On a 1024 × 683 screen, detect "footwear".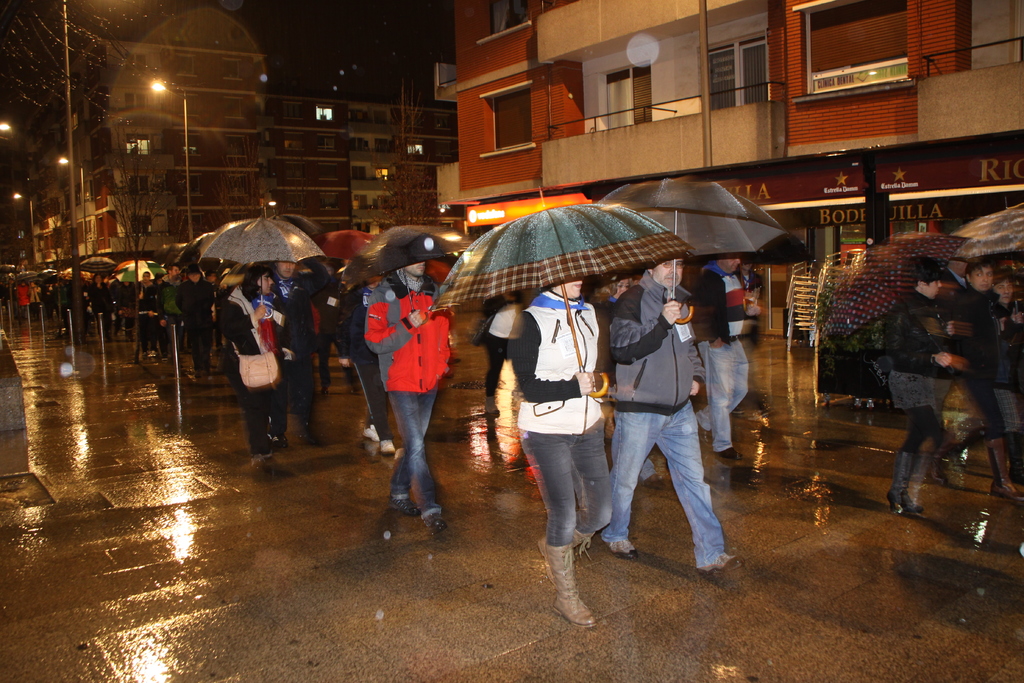
box(397, 497, 419, 515).
